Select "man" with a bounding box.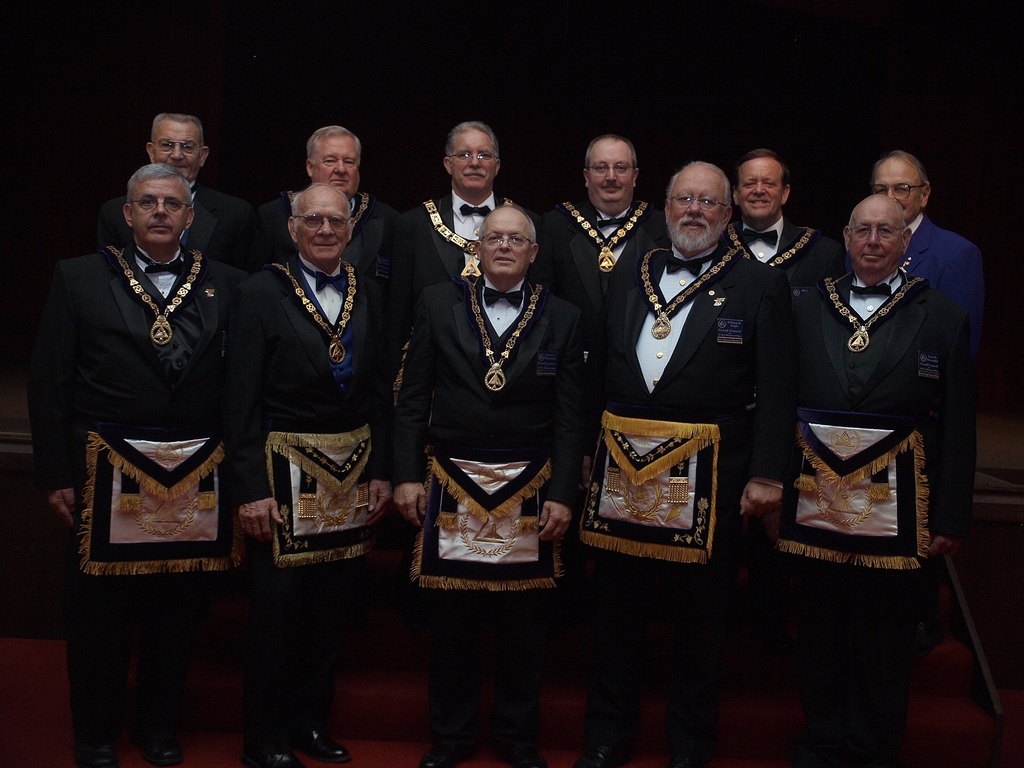
<region>794, 188, 977, 767</region>.
